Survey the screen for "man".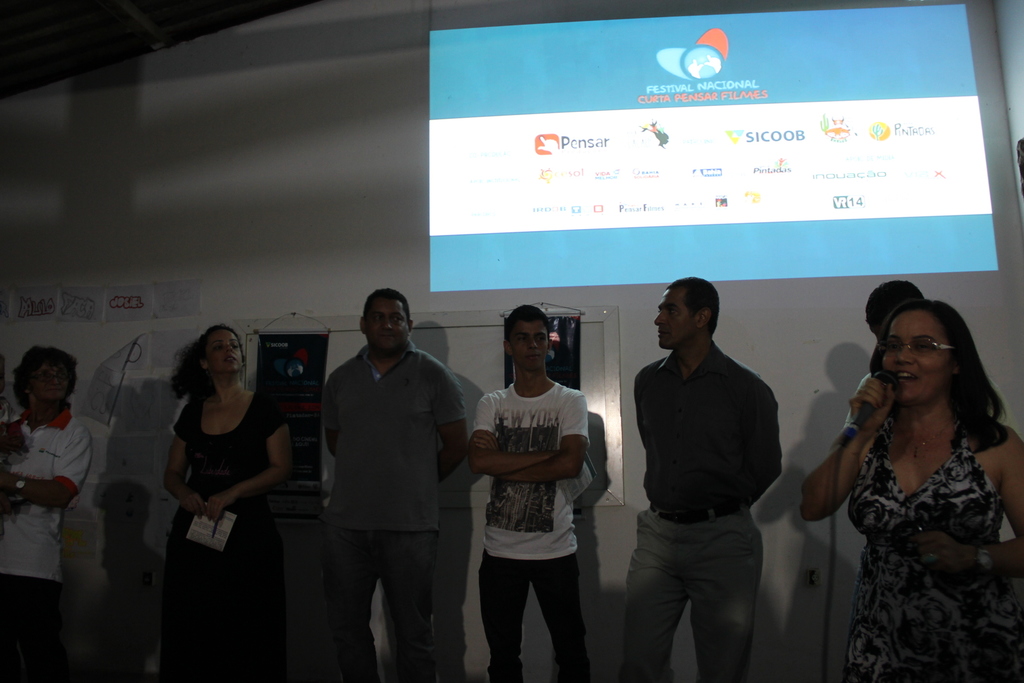
Survey found: {"left": 0, "top": 343, "right": 99, "bottom": 682}.
